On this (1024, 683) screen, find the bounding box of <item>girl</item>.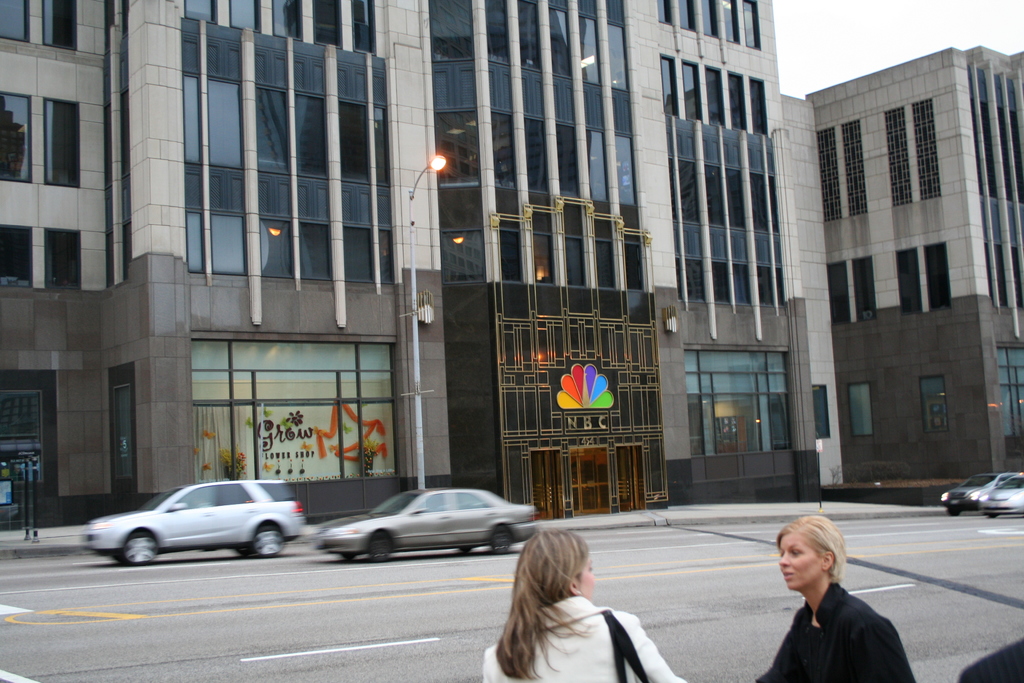
Bounding box: <bbox>755, 511, 919, 682</bbox>.
